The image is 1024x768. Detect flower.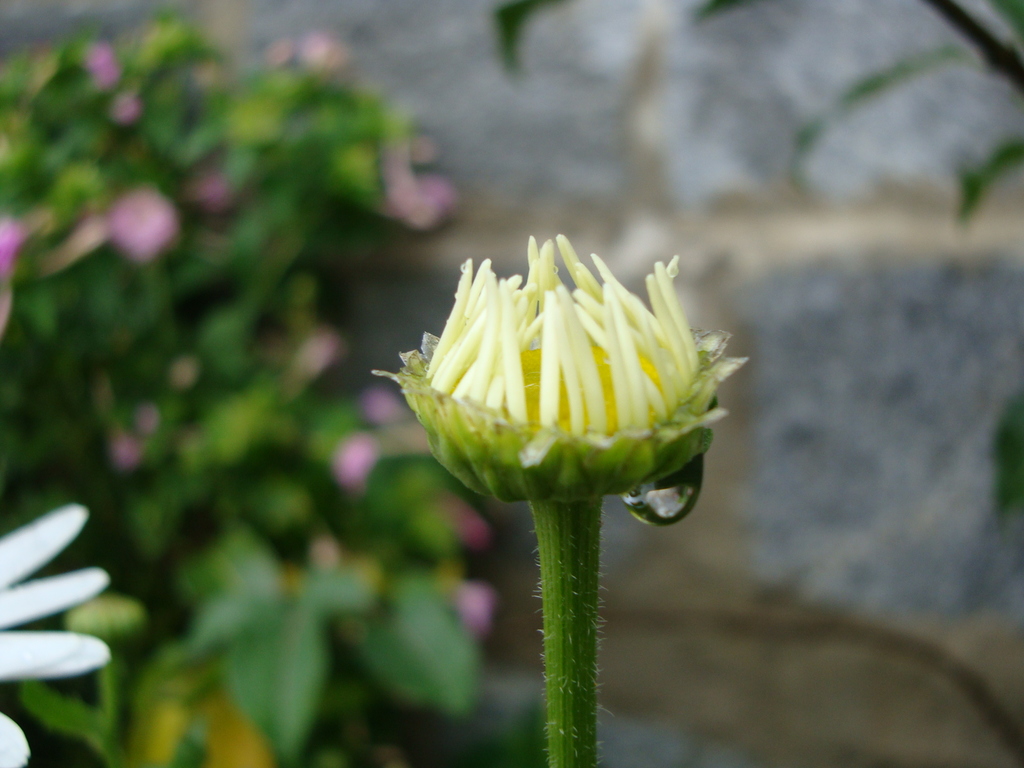
Detection: locate(0, 502, 113, 767).
